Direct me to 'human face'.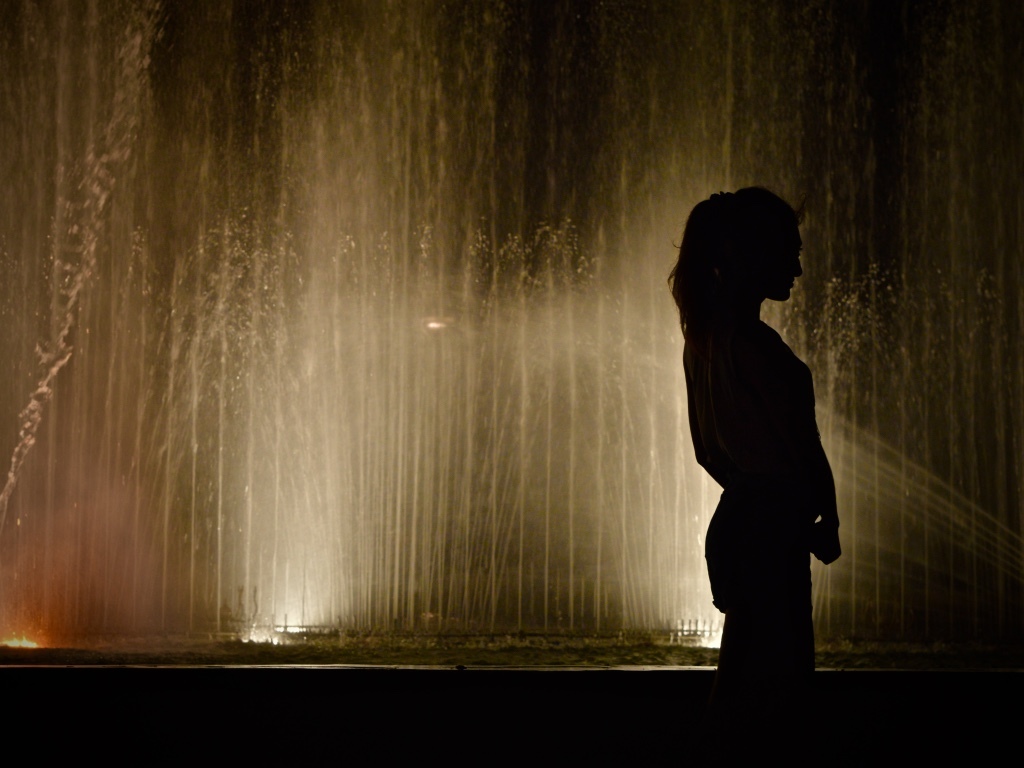
Direction: rect(753, 224, 800, 299).
